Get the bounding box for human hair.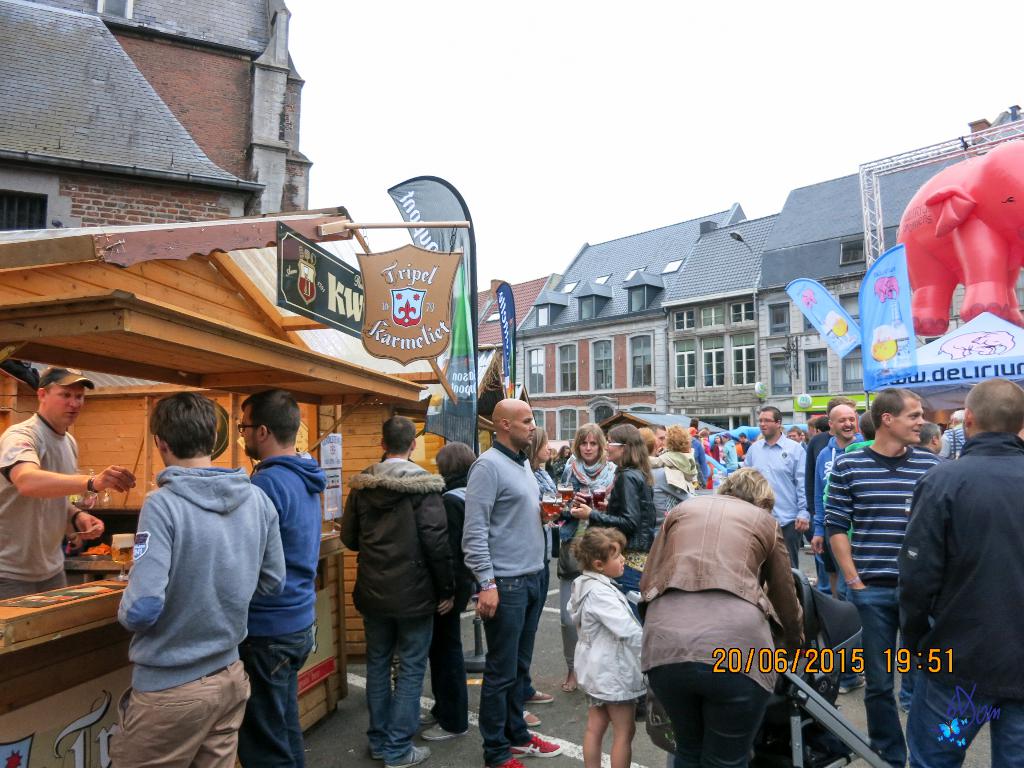
box=[433, 439, 477, 484].
